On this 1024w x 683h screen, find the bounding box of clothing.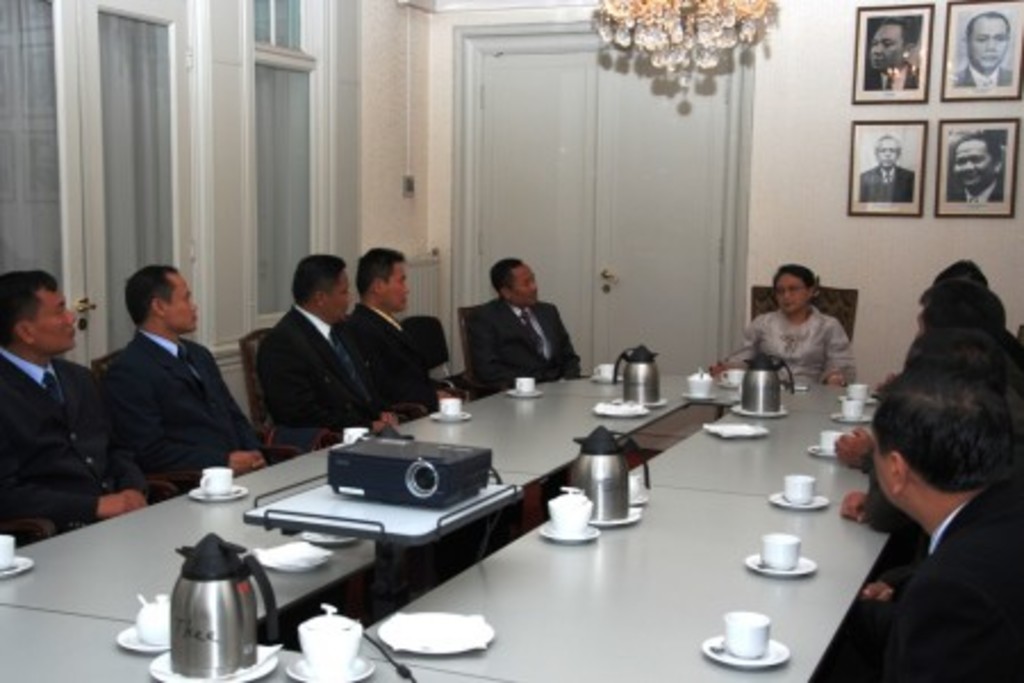
Bounding box: select_region(726, 301, 862, 389).
